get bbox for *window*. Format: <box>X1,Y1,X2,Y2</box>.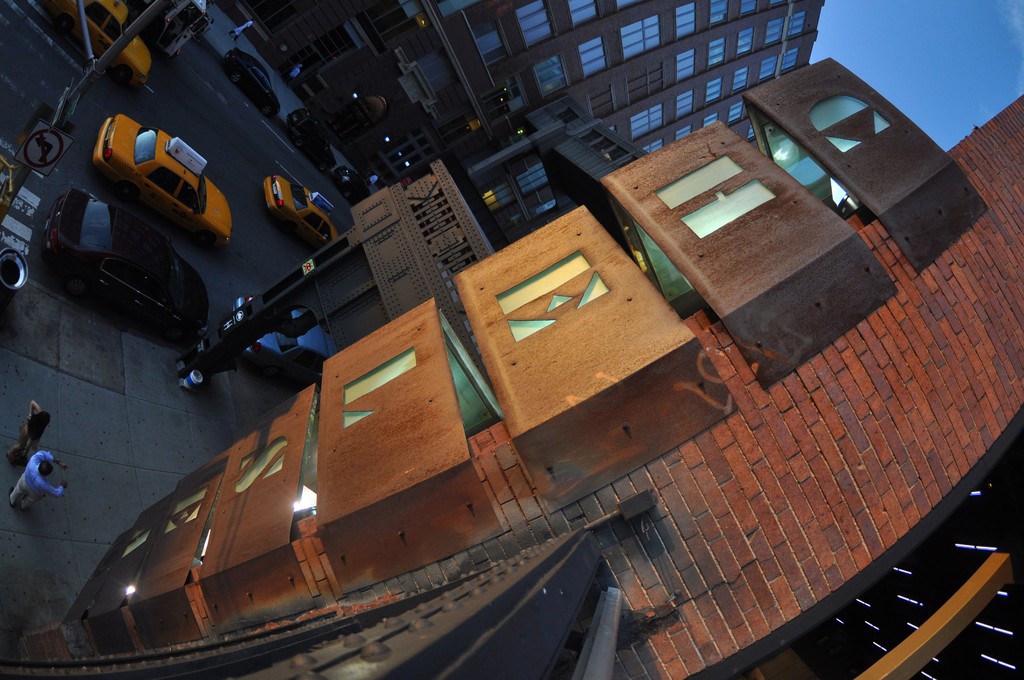
<box>416,38,460,95</box>.
